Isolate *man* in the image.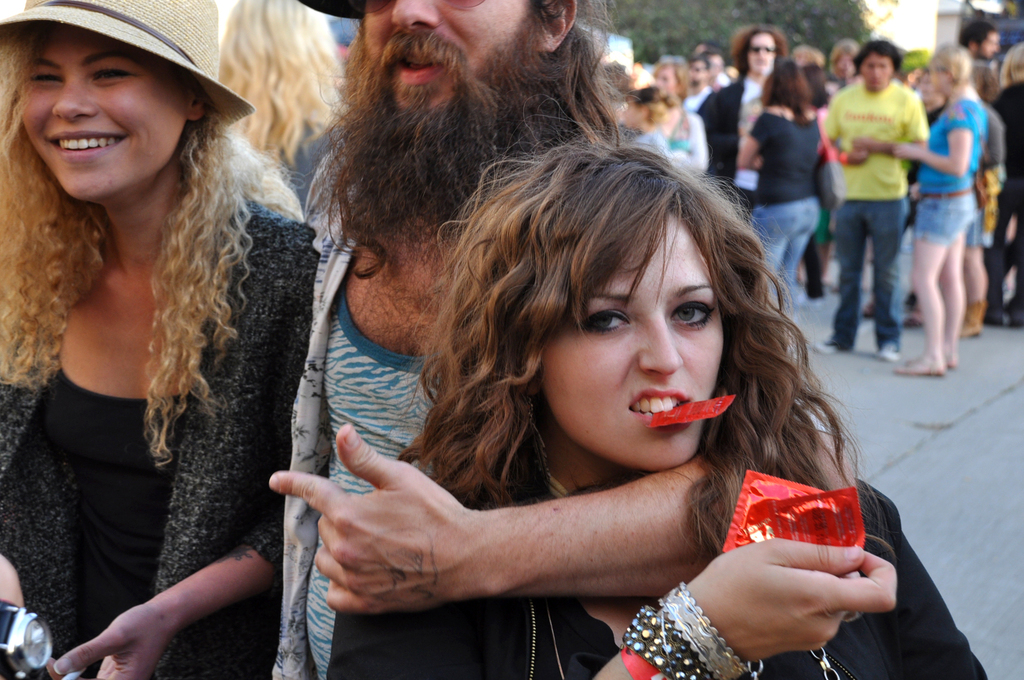
Isolated region: (275,0,862,679).
